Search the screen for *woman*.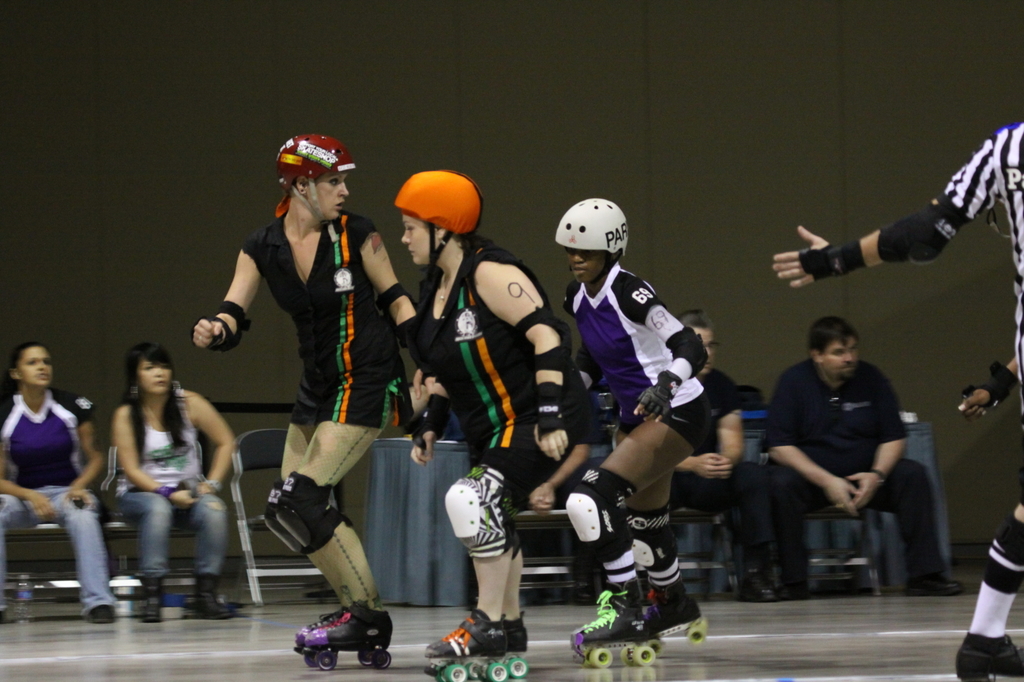
Found at (0, 343, 116, 627).
